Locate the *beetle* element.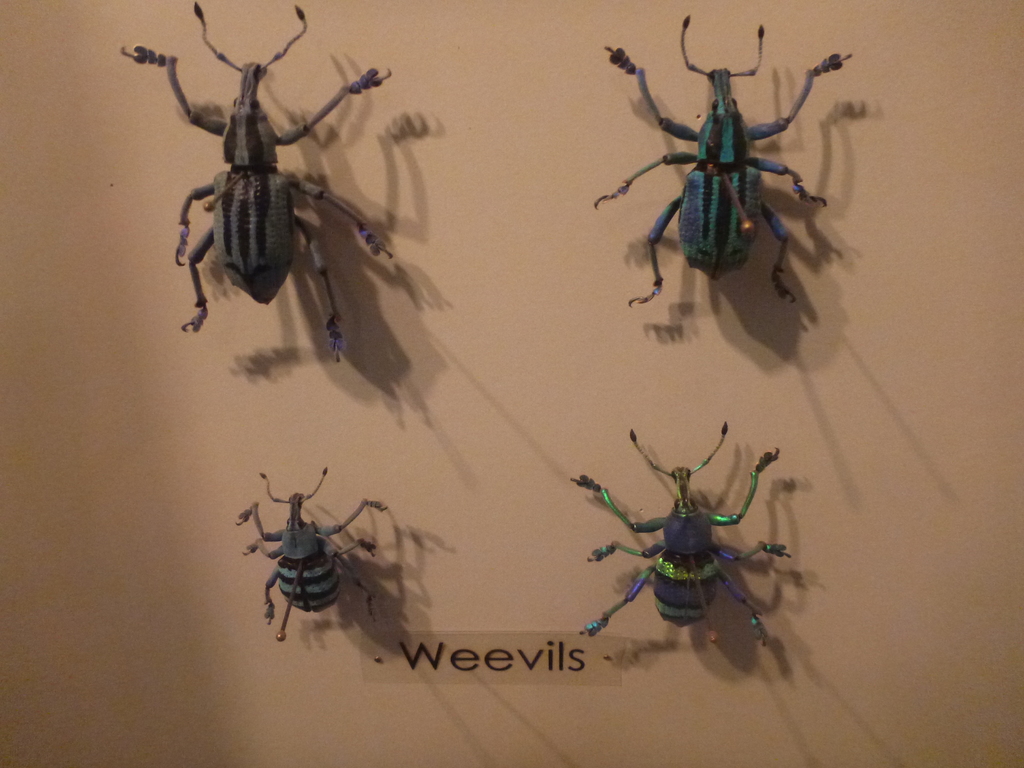
Element bbox: x1=586, y1=11, x2=858, y2=310.
